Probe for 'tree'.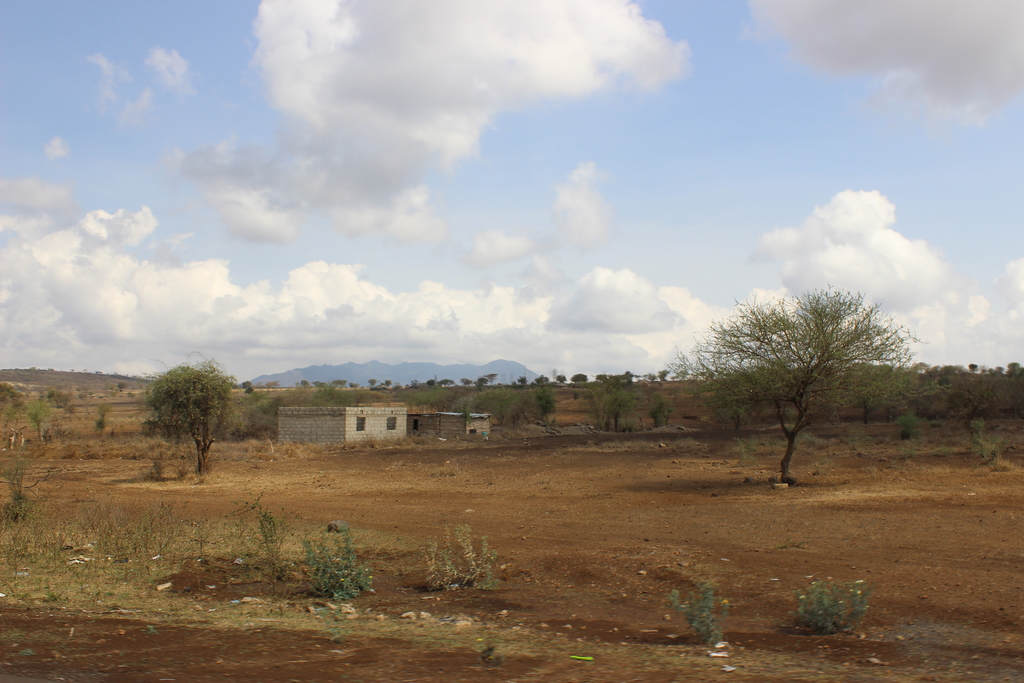
Probe result: (477,374,493,387).
